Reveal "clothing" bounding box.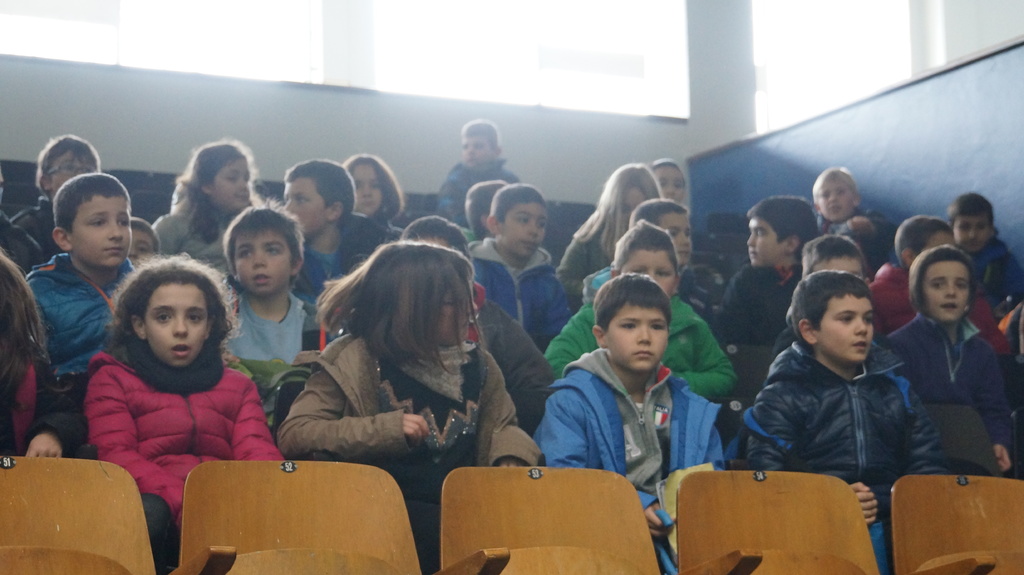
Revealed: [961, 239, 1019, 304].
